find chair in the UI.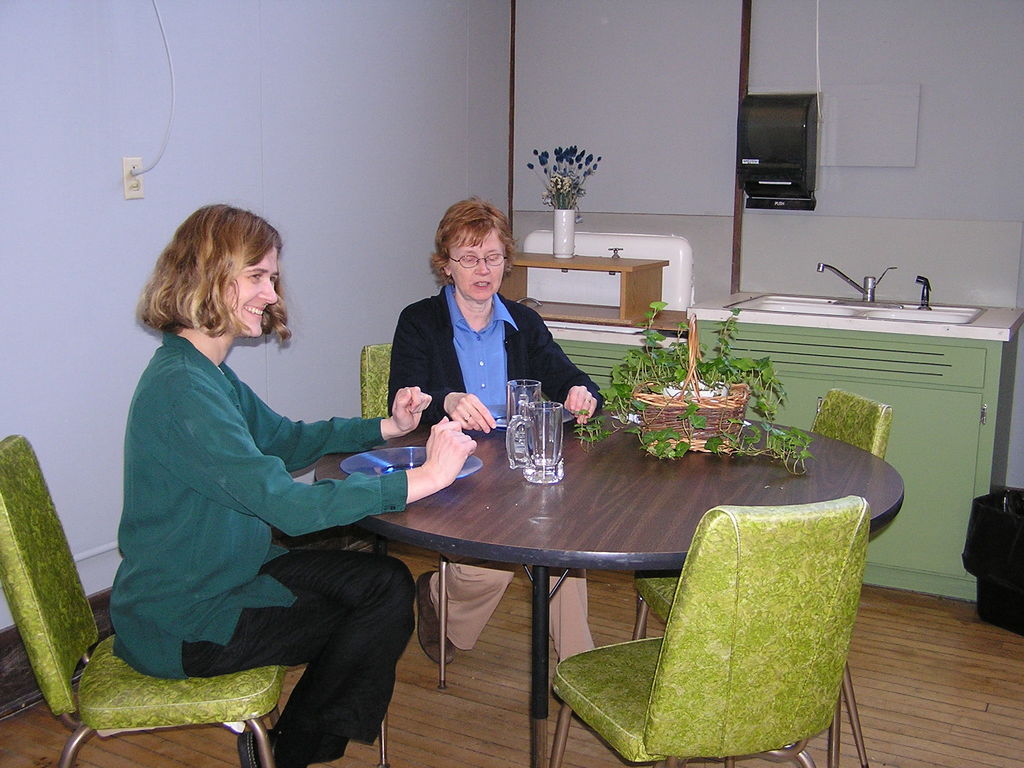
UI element at [353, 346, 566, 691].
